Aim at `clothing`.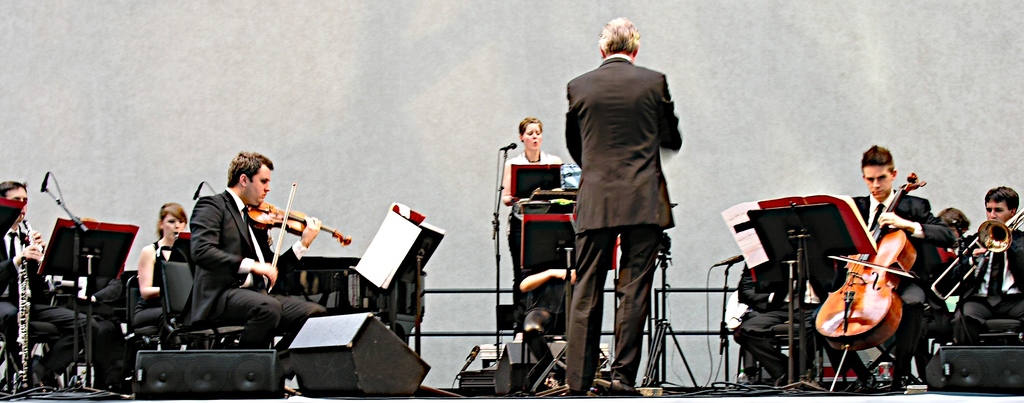
Aimed at box(500, 140, 558, 325).
